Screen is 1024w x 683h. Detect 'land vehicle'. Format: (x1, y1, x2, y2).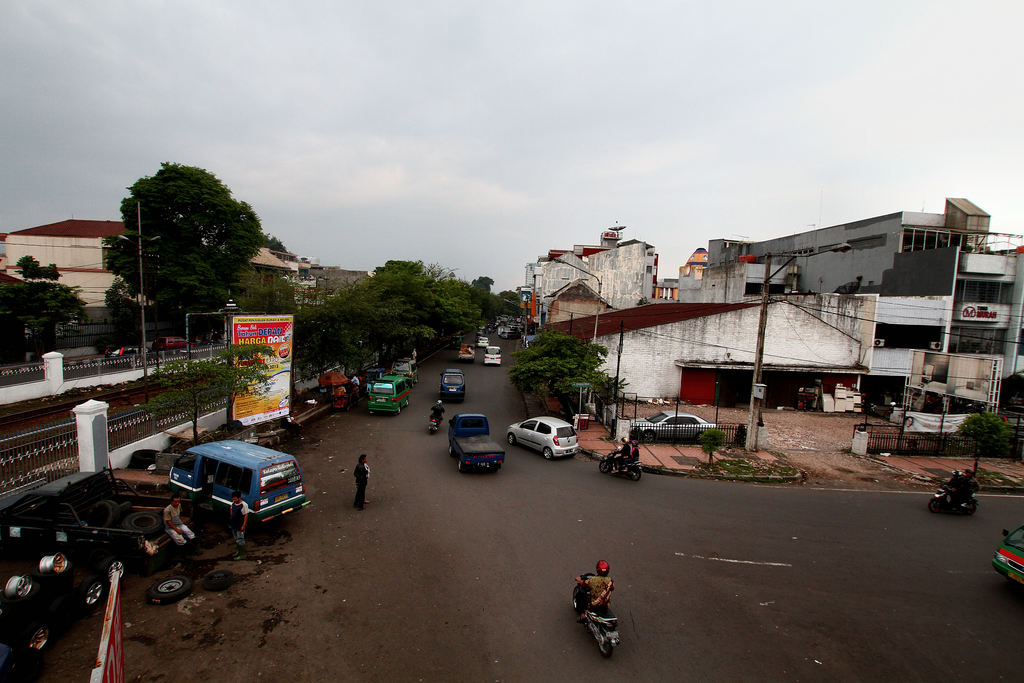
(925, 479, 980, 516).
